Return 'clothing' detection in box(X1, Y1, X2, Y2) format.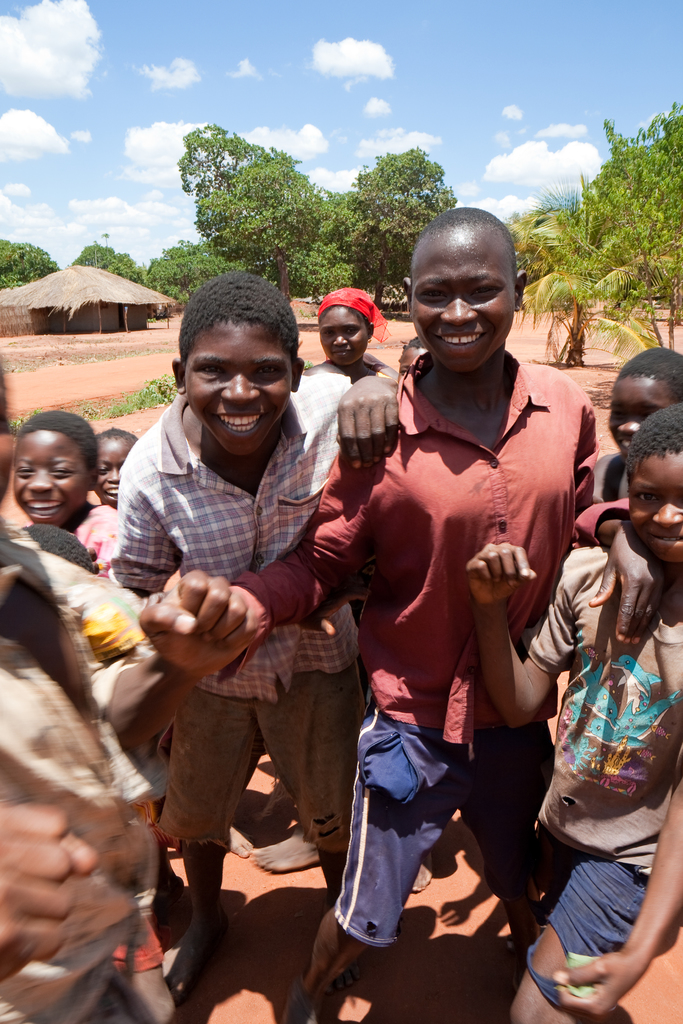
box(330, 326, 583, 924).
